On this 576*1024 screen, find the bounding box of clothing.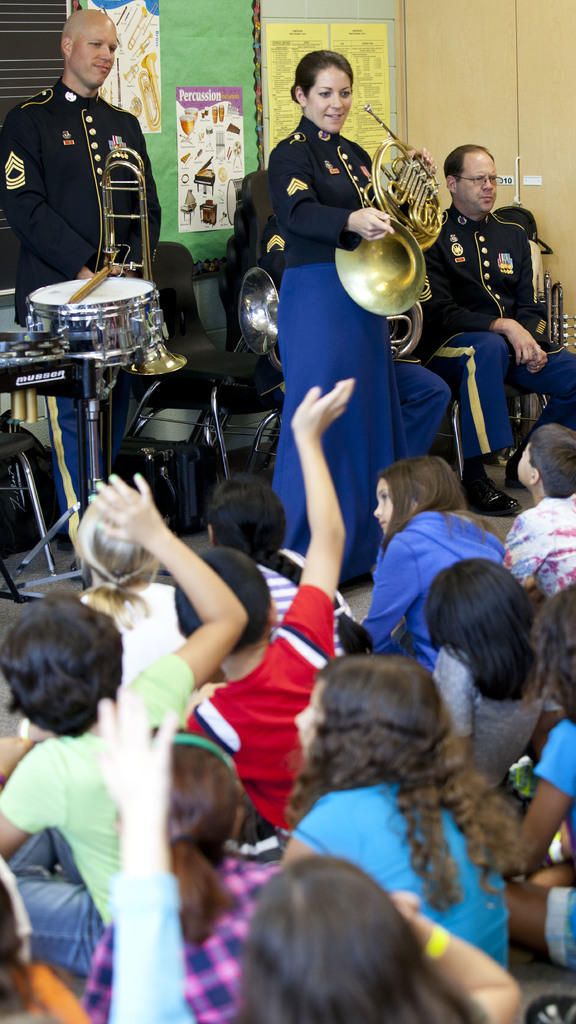
Bounding box: (185, 579, 342, 833).
